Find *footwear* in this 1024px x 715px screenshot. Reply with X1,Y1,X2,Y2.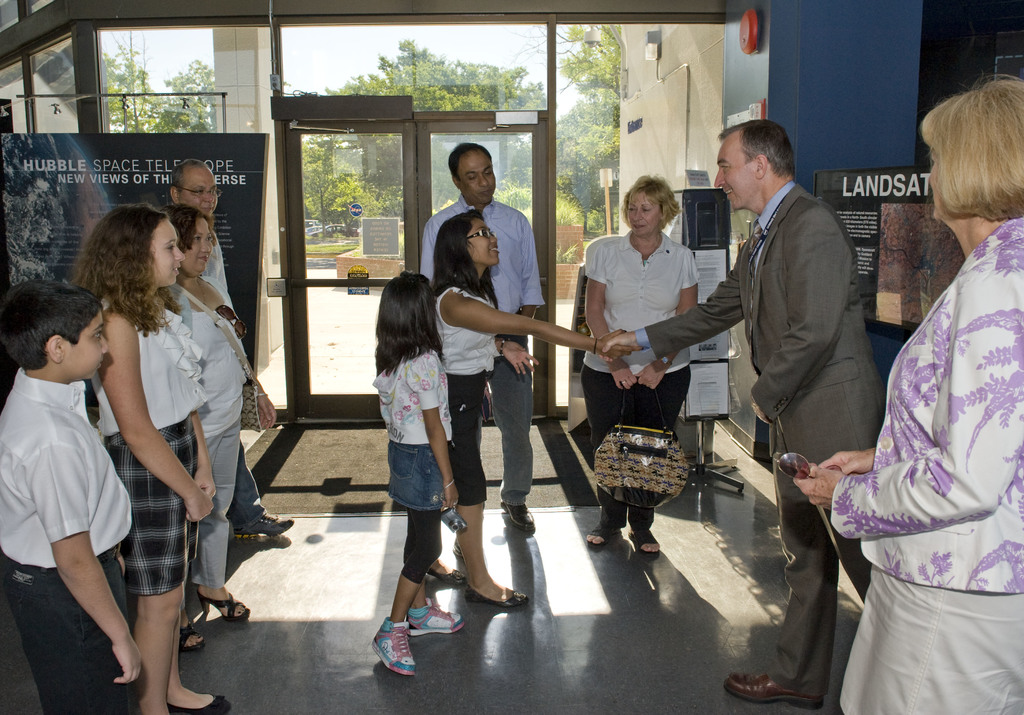
466,586,532,605.
